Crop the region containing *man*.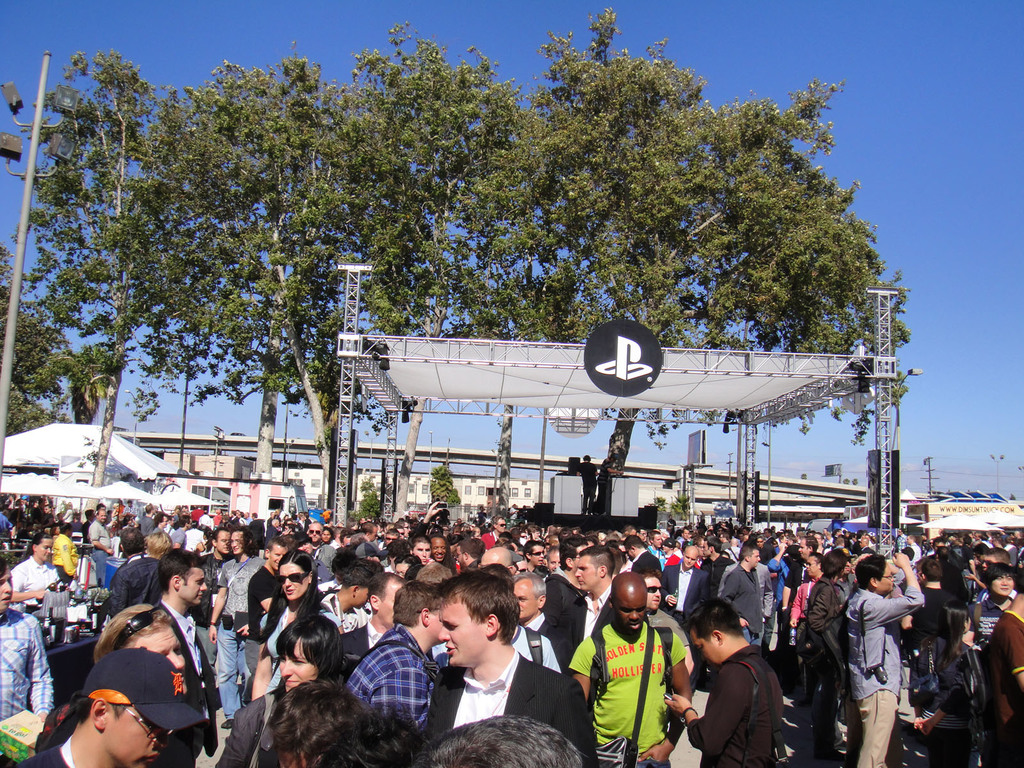
Crop region: detection(660, 543, 708, 686).
